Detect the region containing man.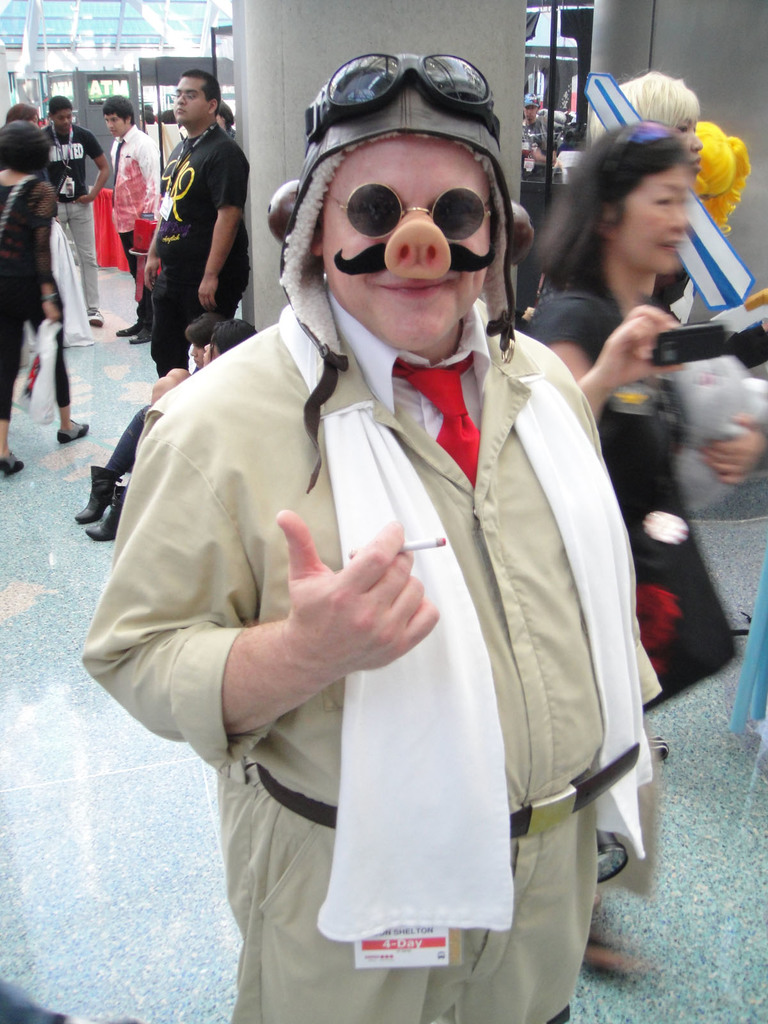
{"left": 106, "top": 95, "right": 160, "bottom": 348}.
